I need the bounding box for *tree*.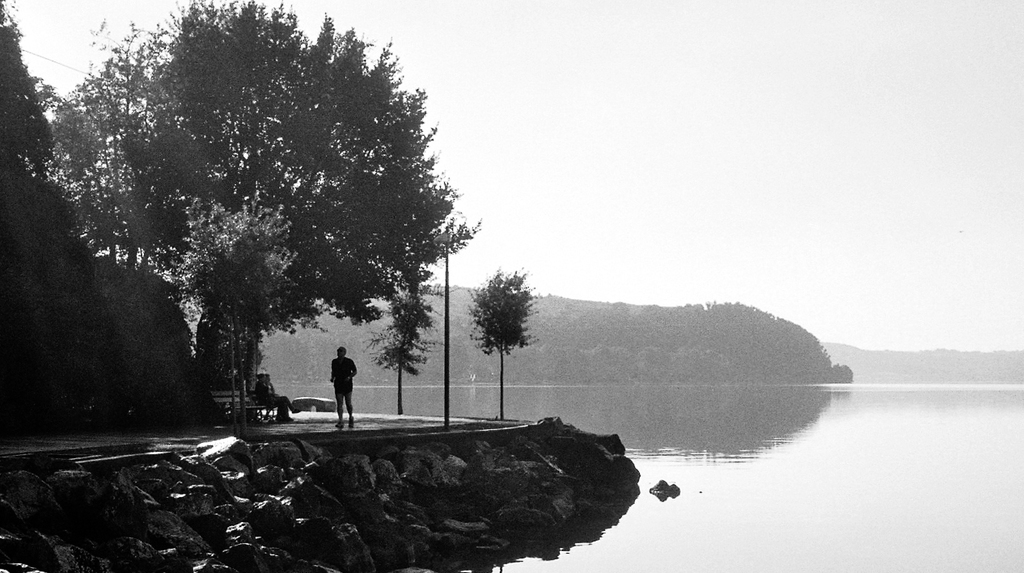
Here it is: [0,0,198,451].
